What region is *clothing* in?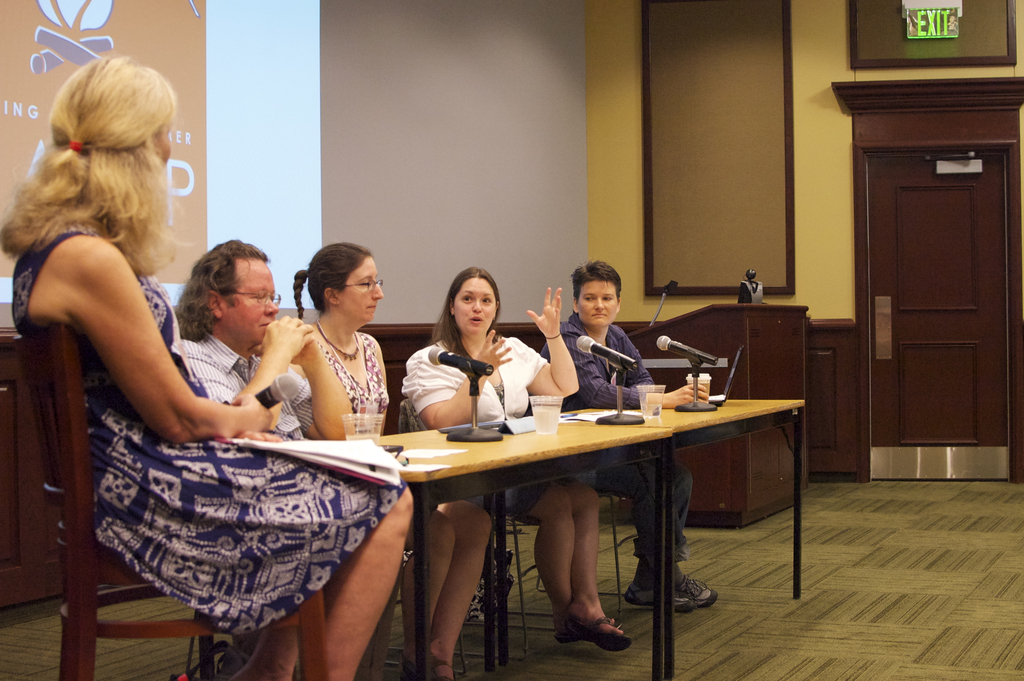
{"x1": 15, "y1": 230, "x2": 408, "y2": 634}.
